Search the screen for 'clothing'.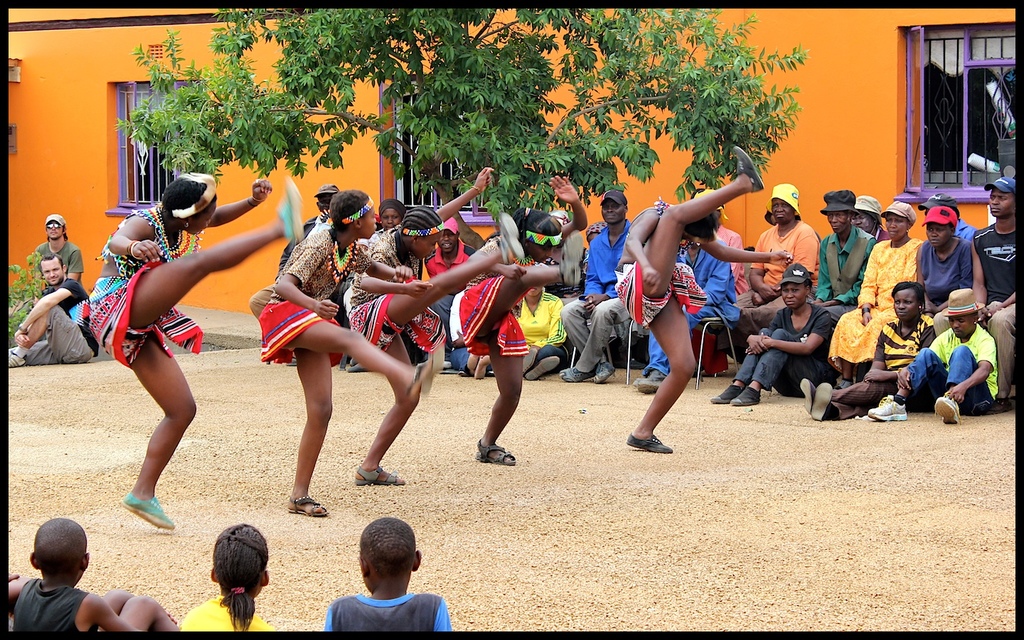
Found at (449, 234, 526, 353).
